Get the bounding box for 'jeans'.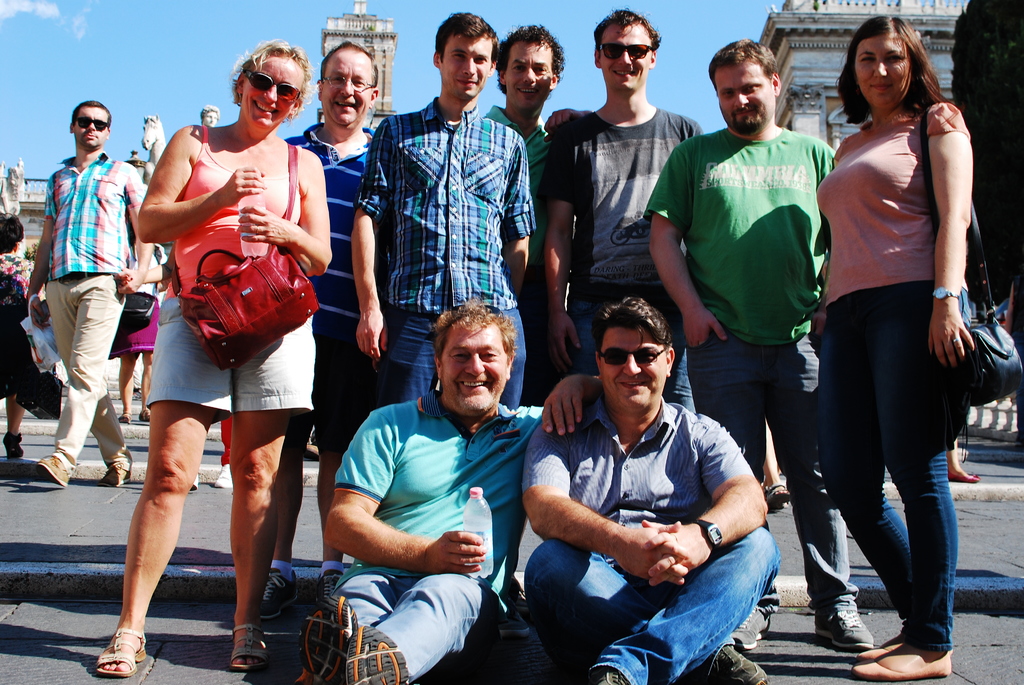
x1=684 y1=325 x2=852 y2=607.
